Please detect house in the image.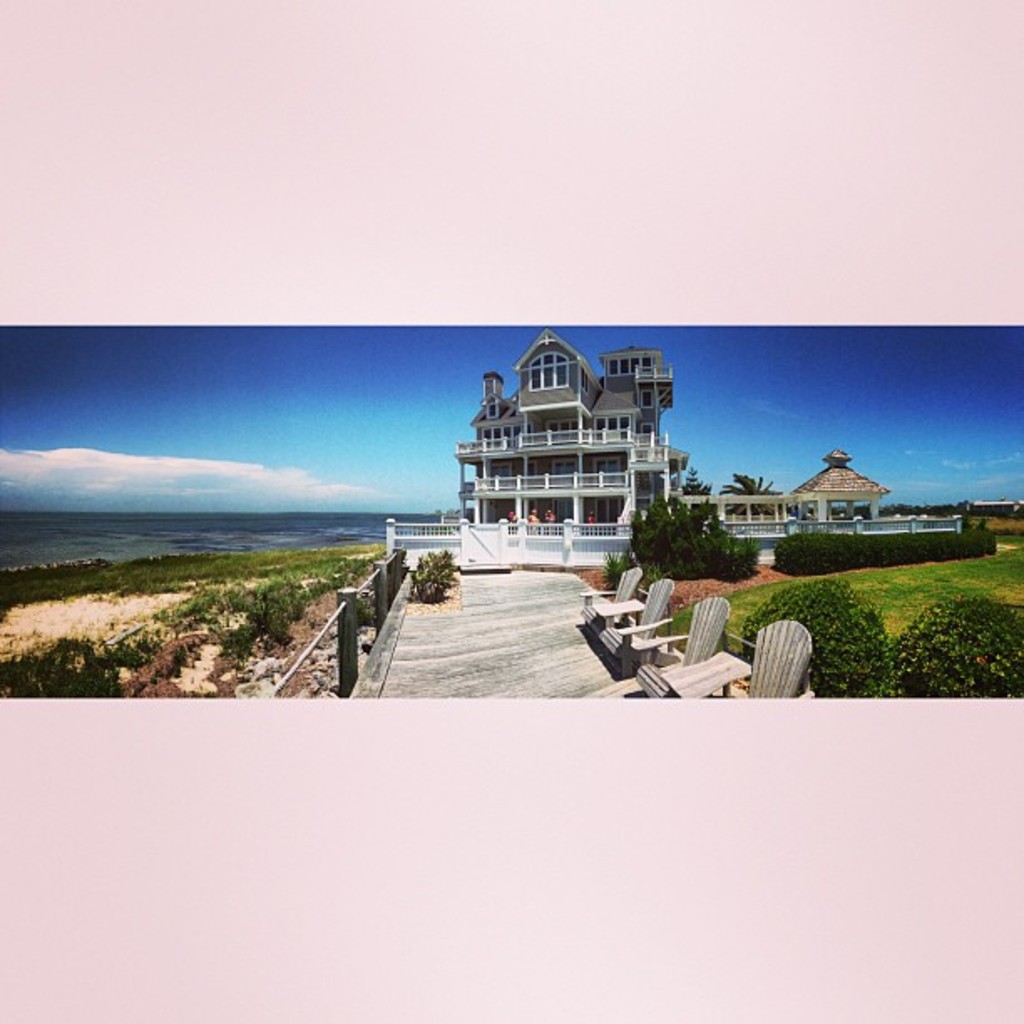
BBox(796, 447, 888, 504).
